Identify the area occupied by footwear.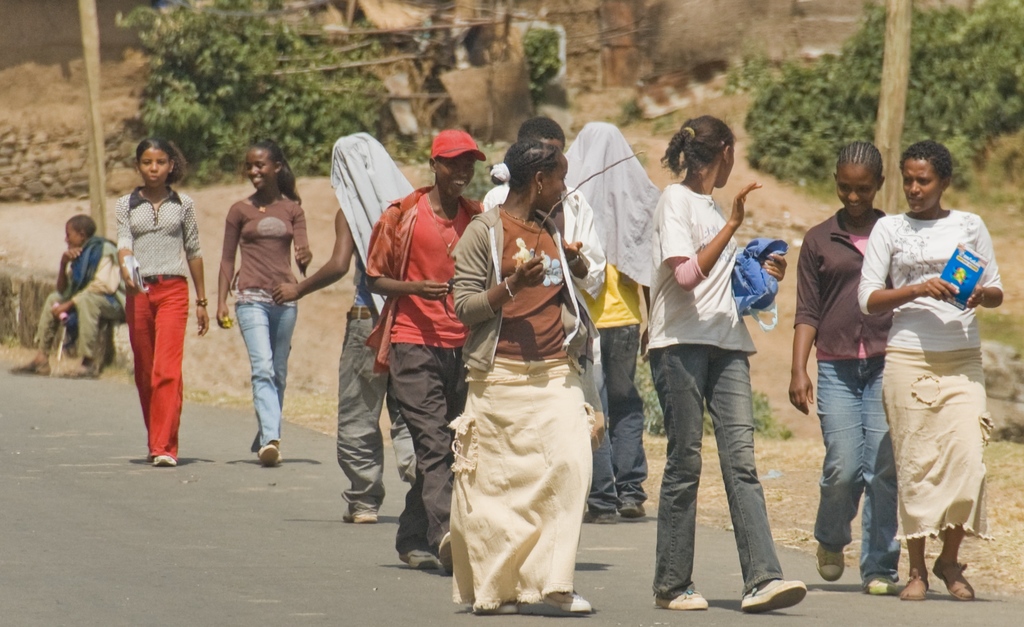
Area: (left=814, top=546, right=845, bottom=583).
